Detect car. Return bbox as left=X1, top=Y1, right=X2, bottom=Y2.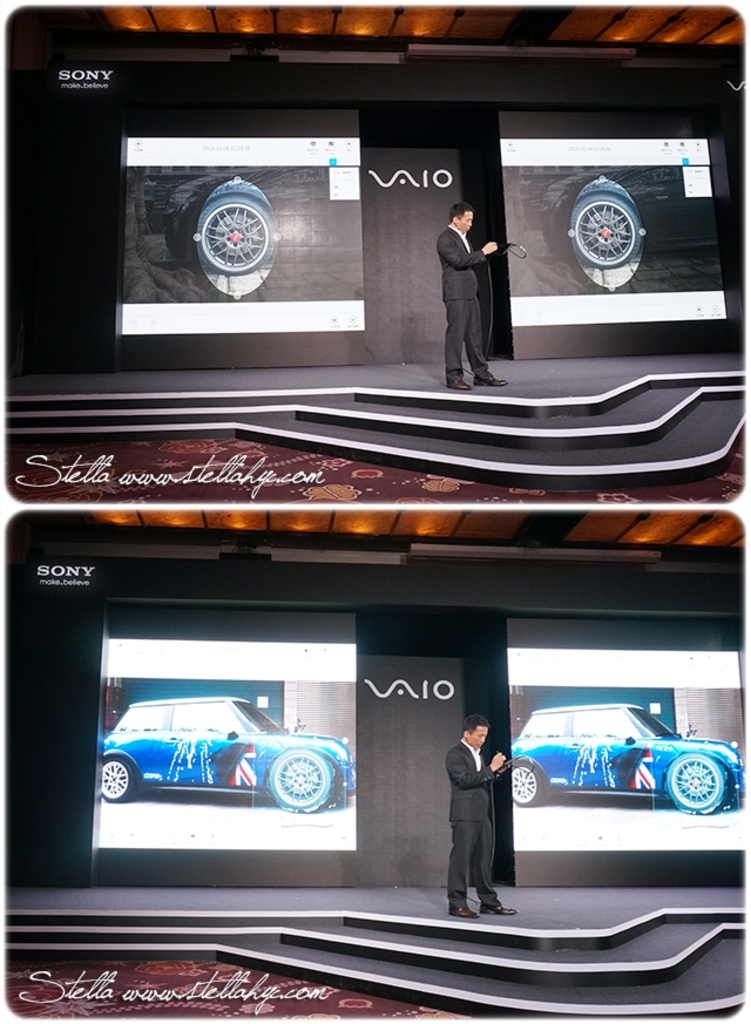
left=500, top=694, right=737, bottom=866.
